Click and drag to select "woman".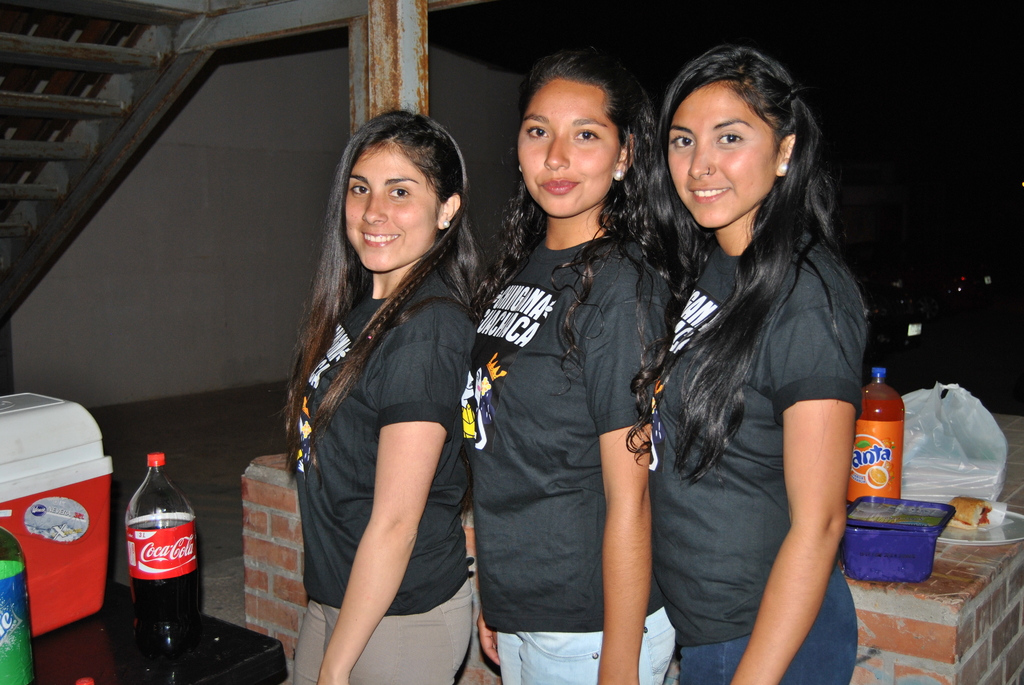
Selection: <box>459,44,682,684</box>.
